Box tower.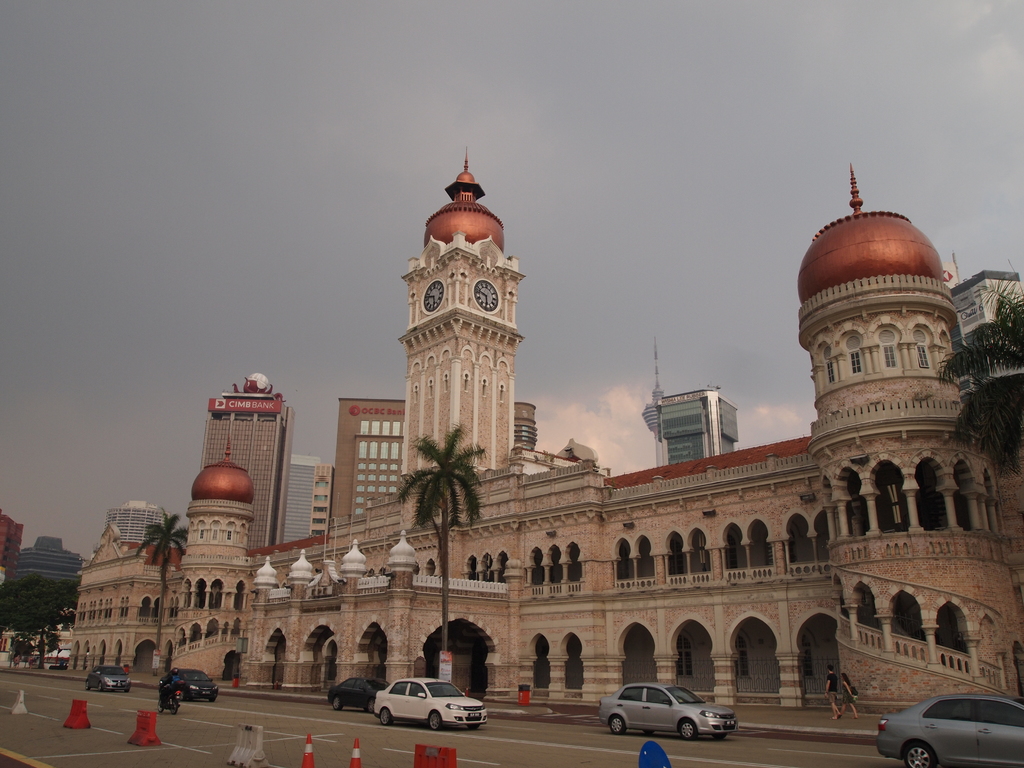
bbox(655, 396, 735, 477).
